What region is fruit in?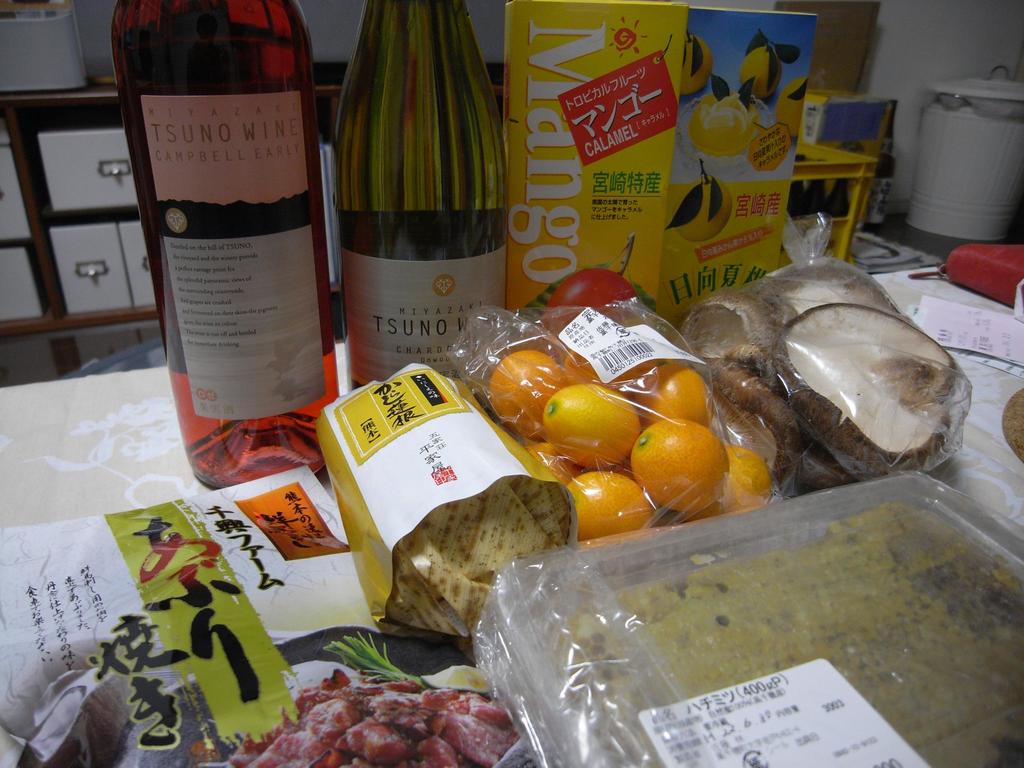
x1=633, y1=410, x2=732, y2=516.
